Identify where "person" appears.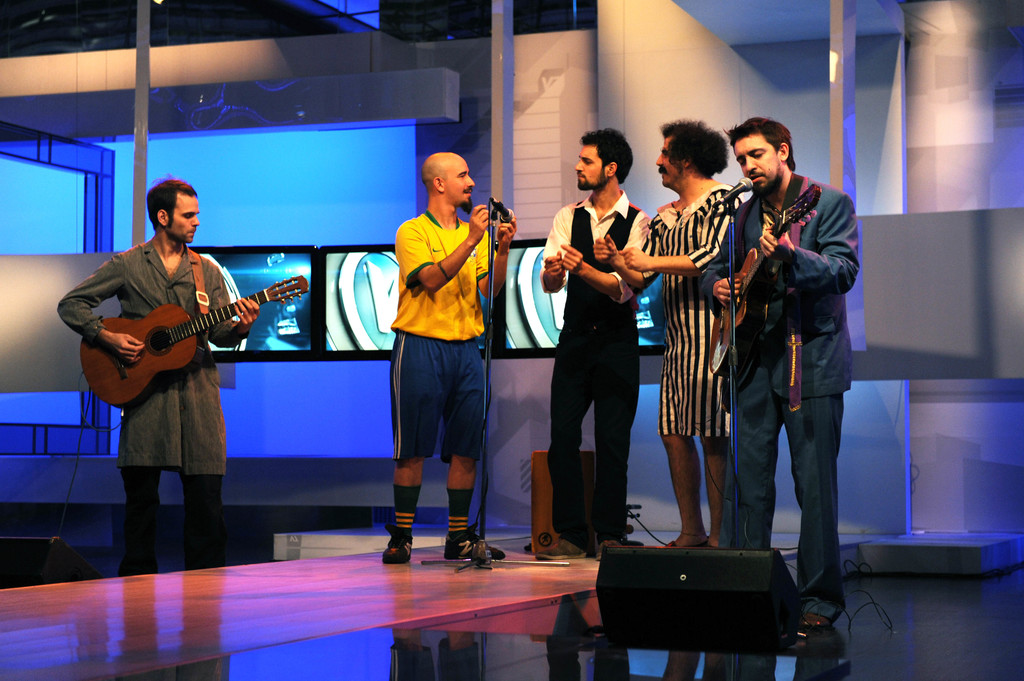
Appears at bbox=(380, 154, 518, 568).
